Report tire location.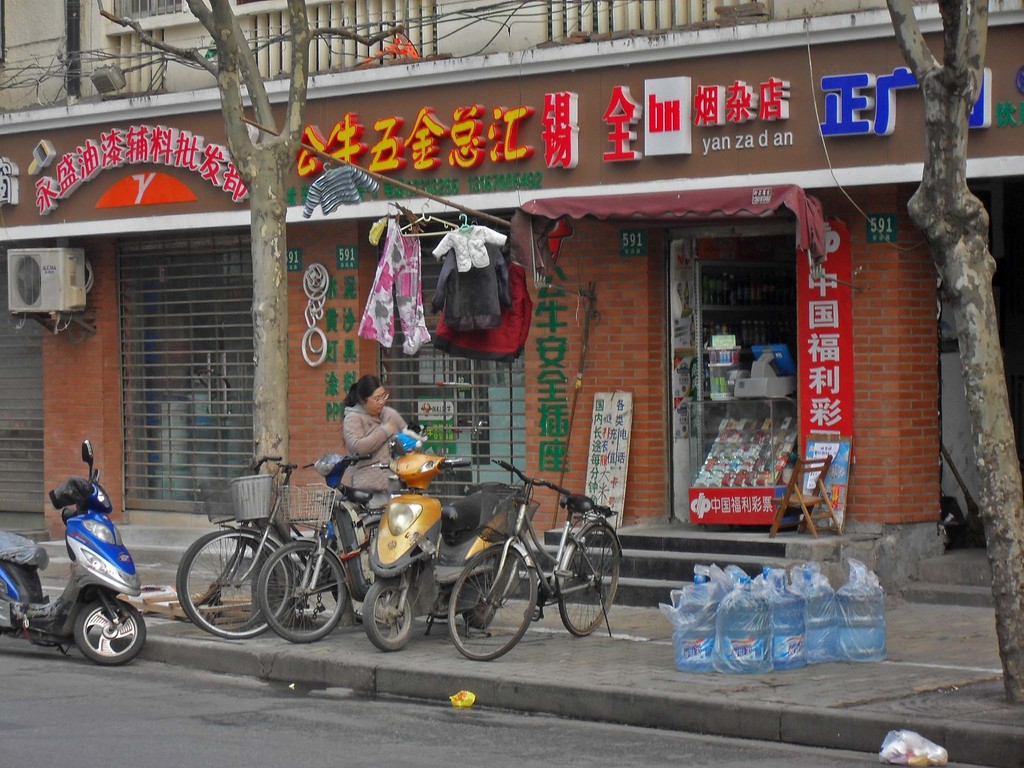
Report: BBox(79, 598, 147, 668).
